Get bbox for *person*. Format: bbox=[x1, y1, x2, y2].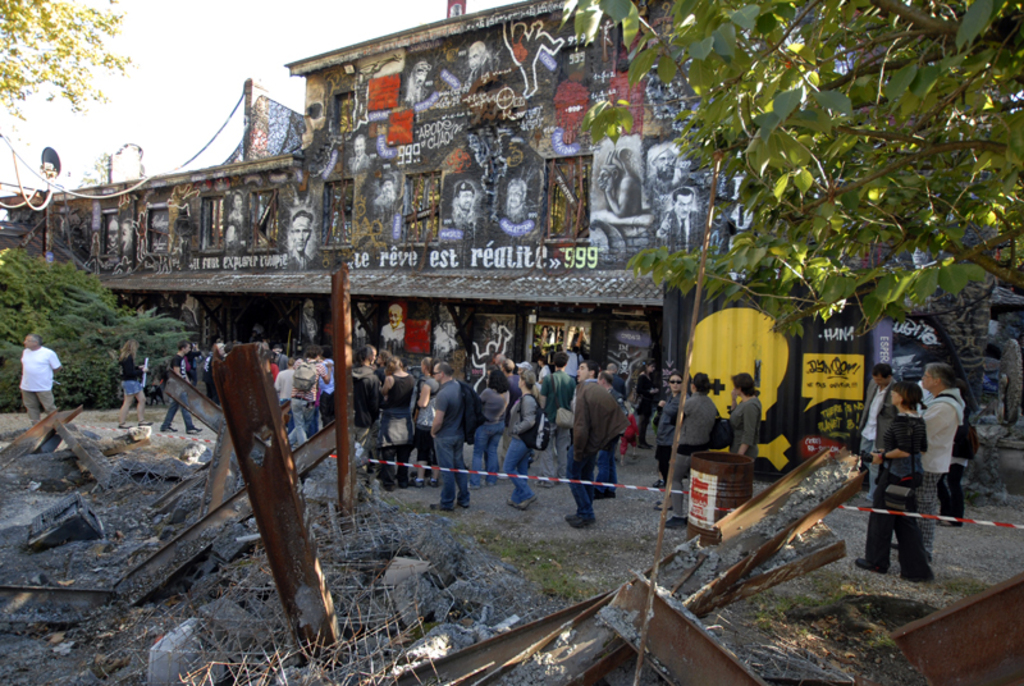
bbox=[645, 141, 682, 189].
